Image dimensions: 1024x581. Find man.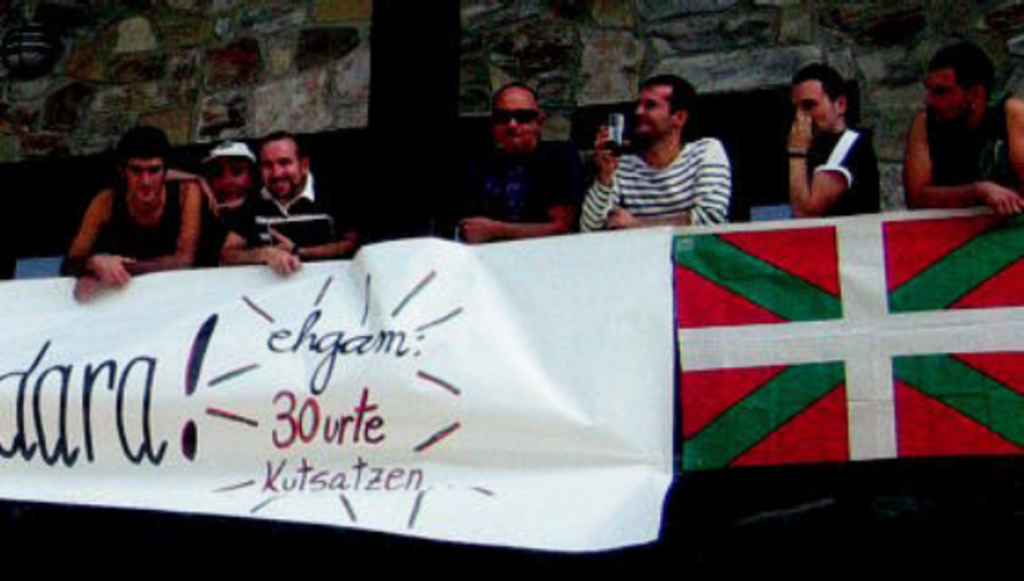
x1=53, y1=124, x2=201, y2=301.
